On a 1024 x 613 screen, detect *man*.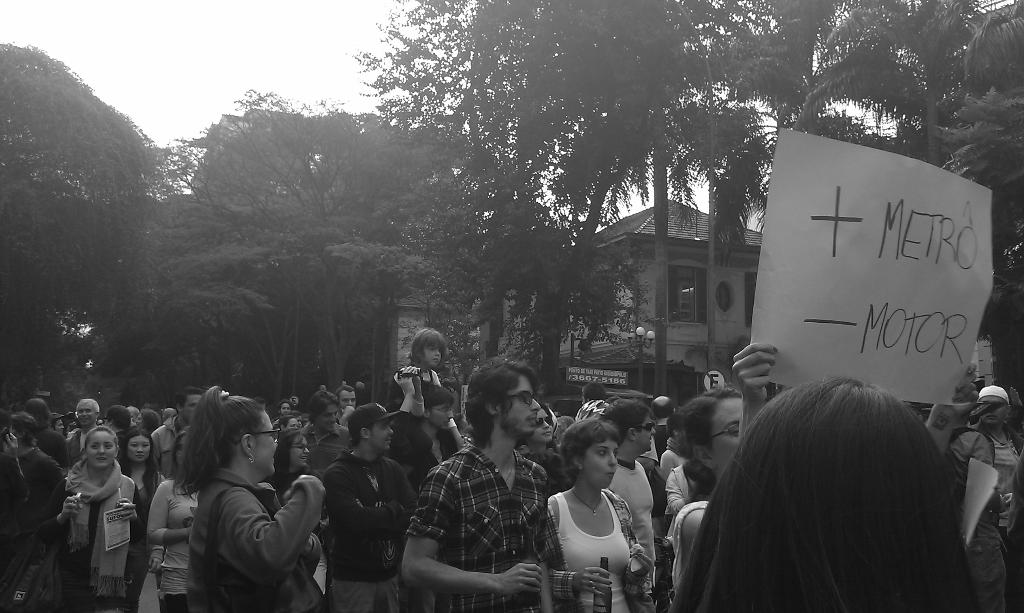
Rect(595, 395, 658, 605).
